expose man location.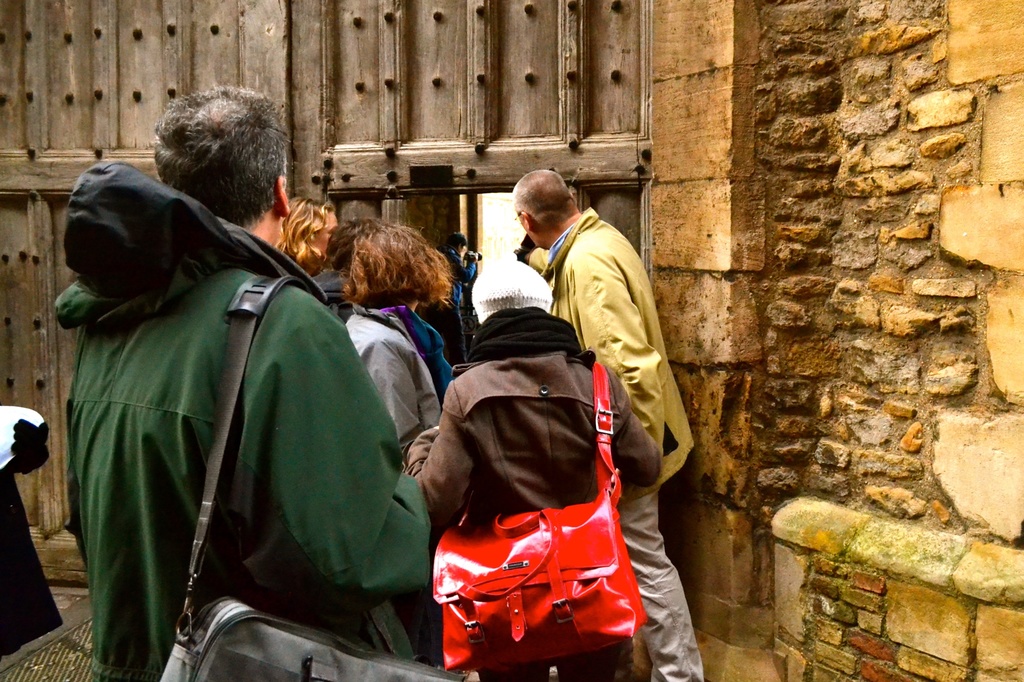
Exposed at 502,161,708,681.
